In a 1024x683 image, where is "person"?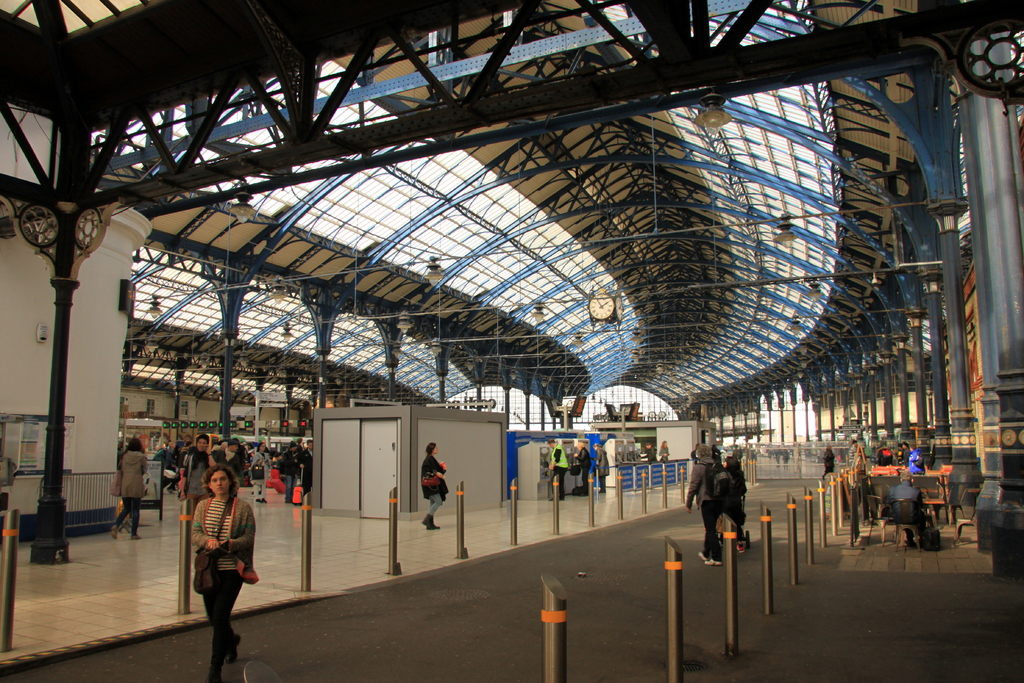
box=[774, 448, 782, 466].
